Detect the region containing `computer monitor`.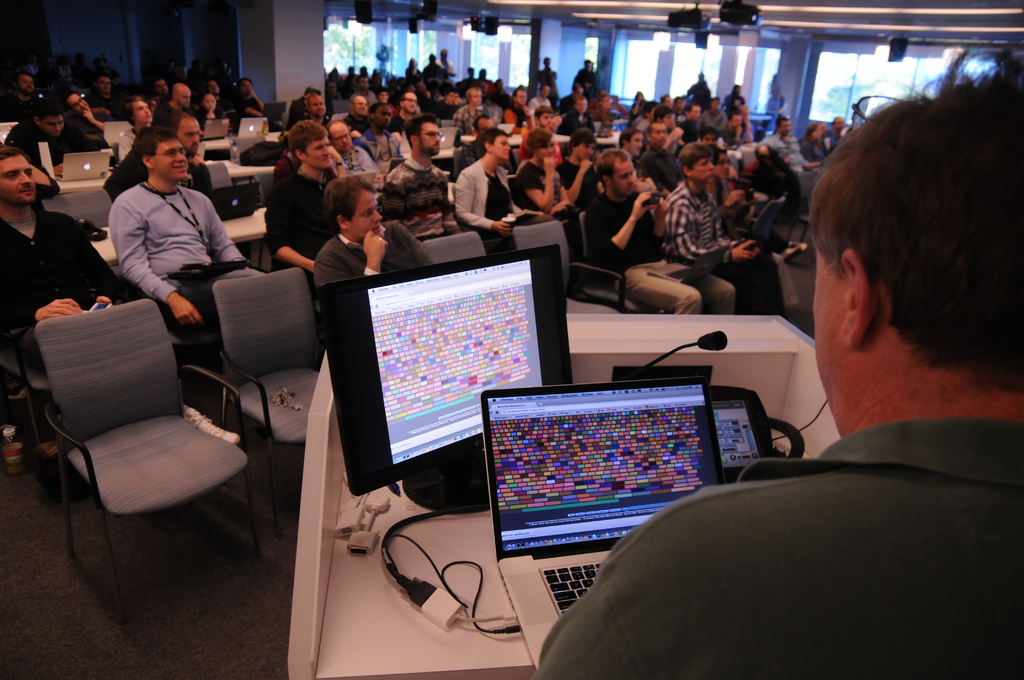
Rect(324, 242, 569, 536).
